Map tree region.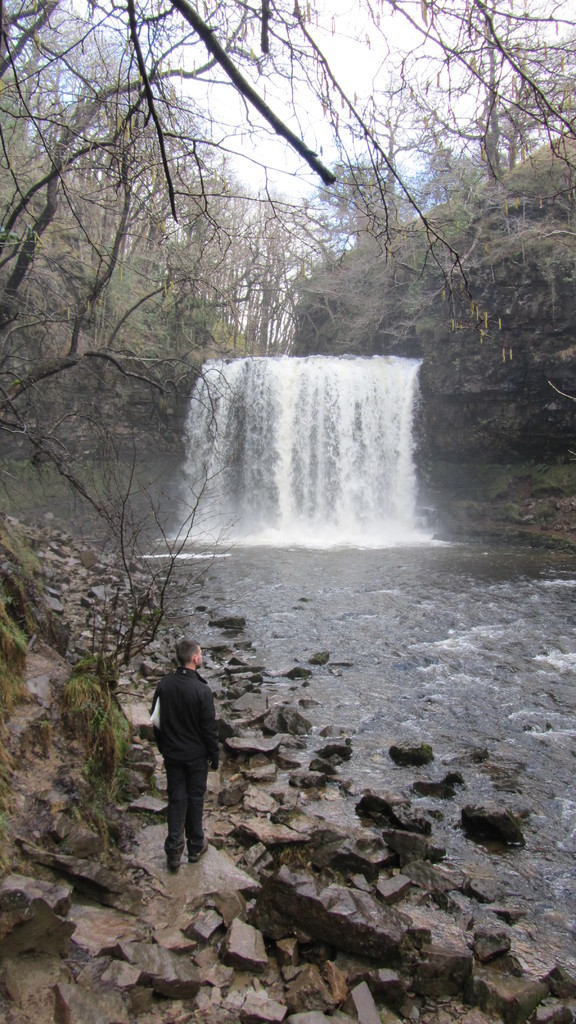
Mapped to 318,157,401,285.
